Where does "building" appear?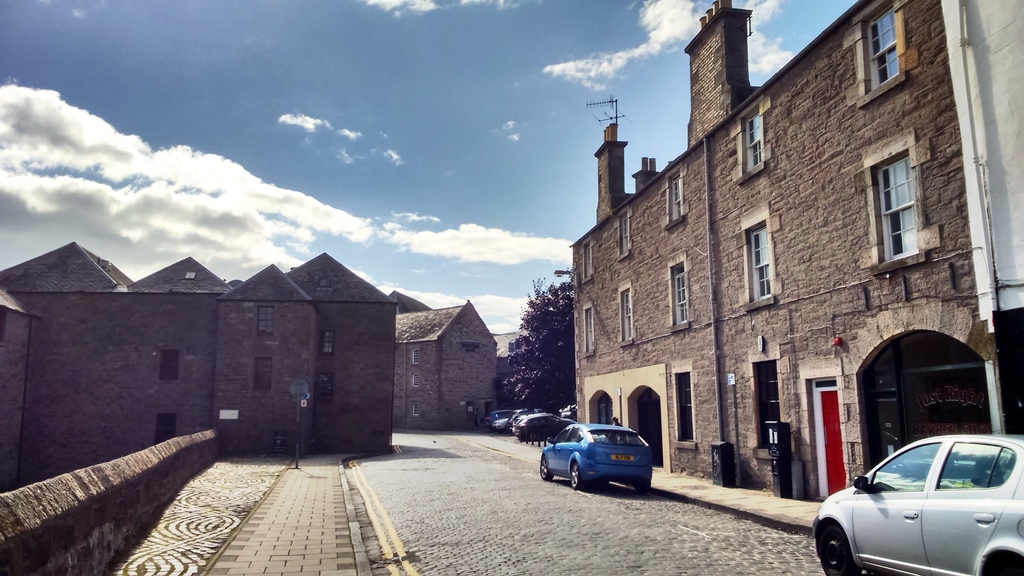
Appears at bbox(0, 238, 396, 493).
